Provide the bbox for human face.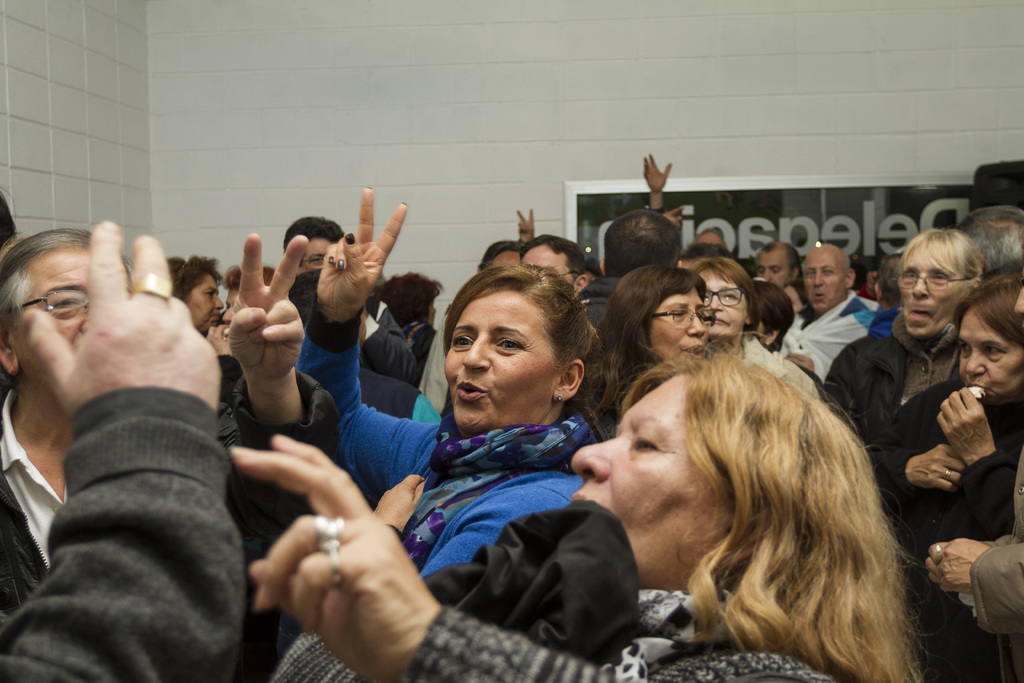
894, 245, 964, 338.
